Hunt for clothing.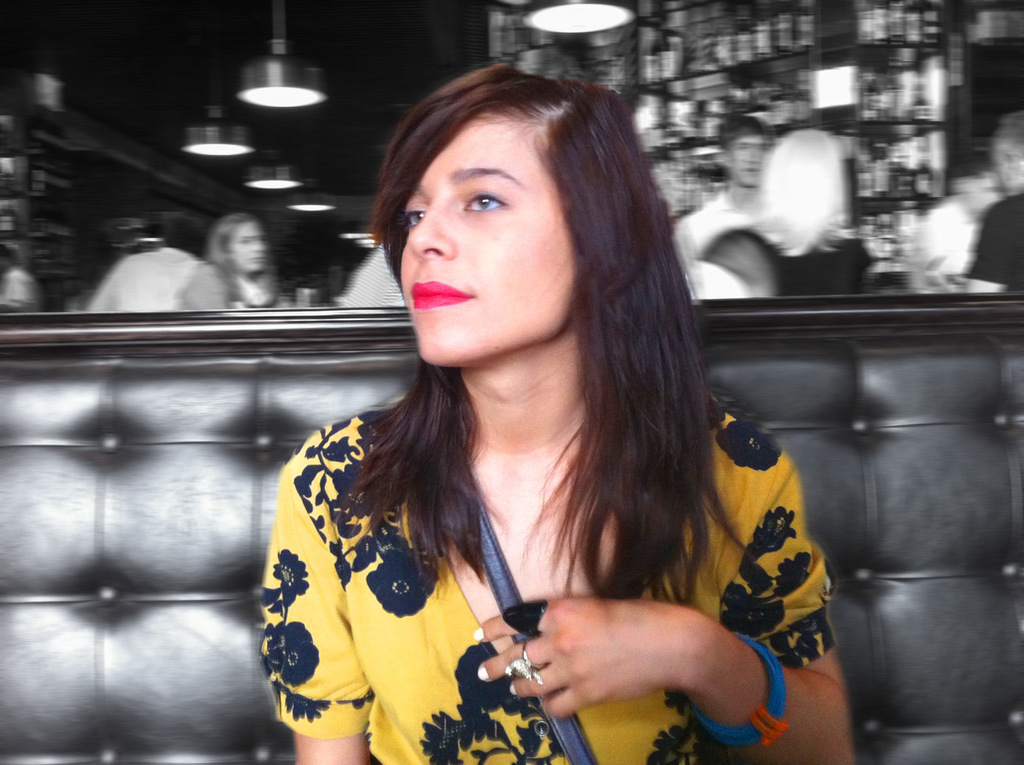
Hunted down at region(234, 351, 772, 751).
